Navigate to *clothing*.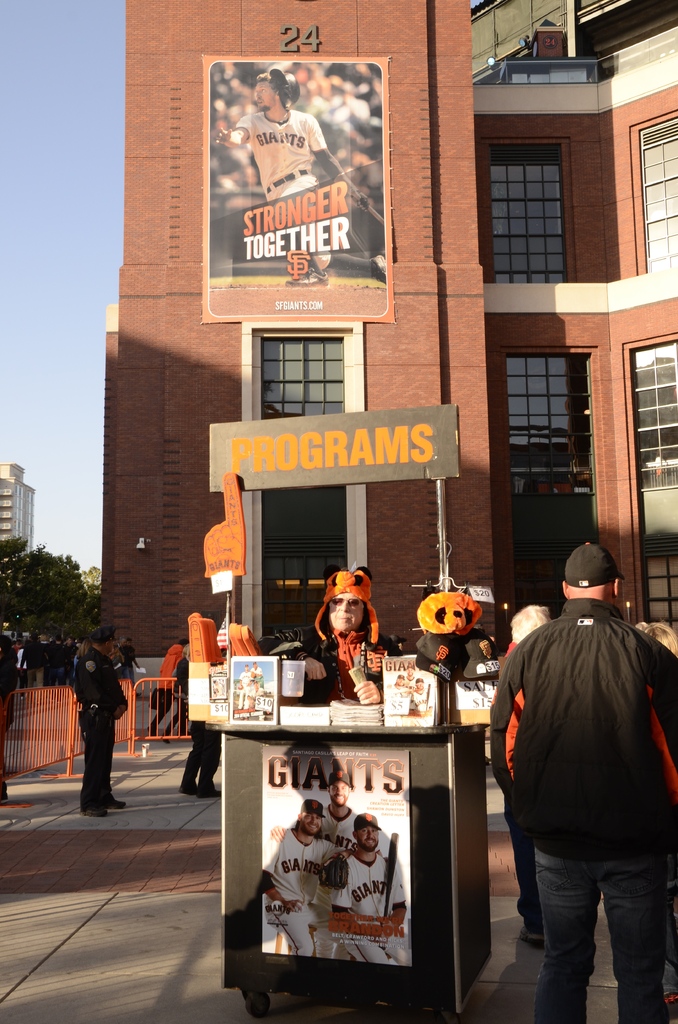
Navigation target: l=171, t=657, r=197, b=705.
